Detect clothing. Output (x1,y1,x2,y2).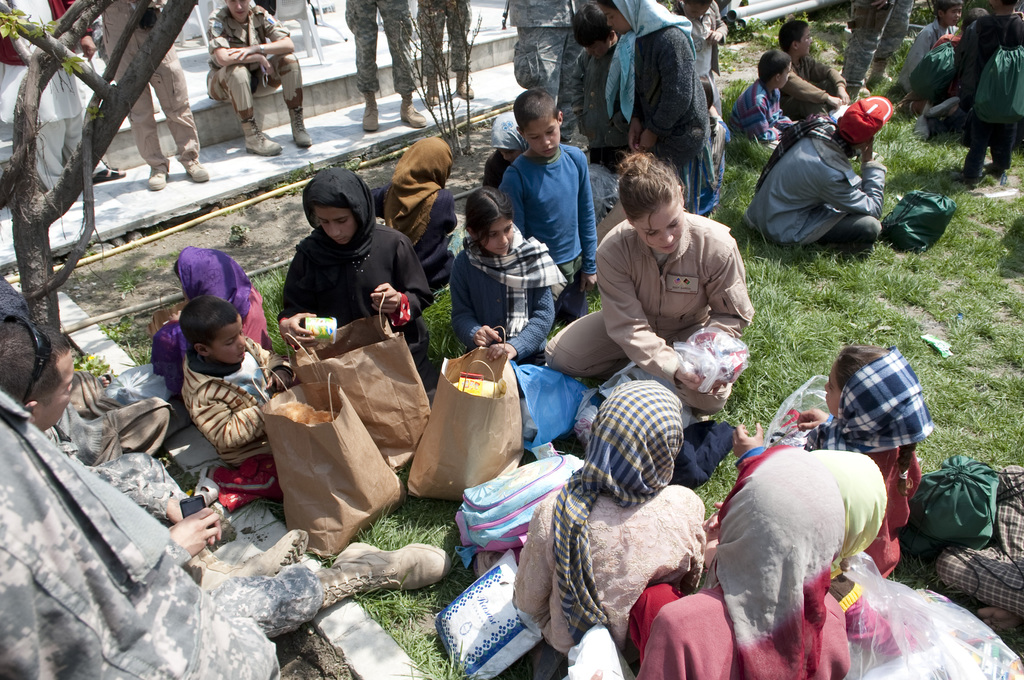
(0,0,84,191).
